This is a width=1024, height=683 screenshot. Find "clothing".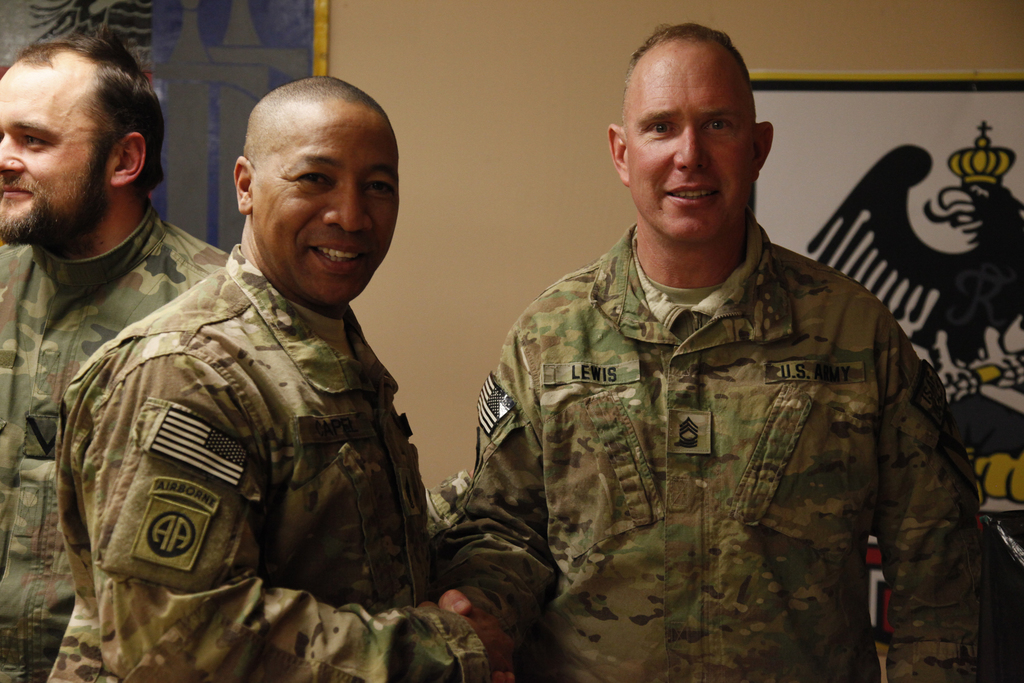
Bounding box: {"x1": 429, "y1": 191, "x2": 989, "y2": 682}.
